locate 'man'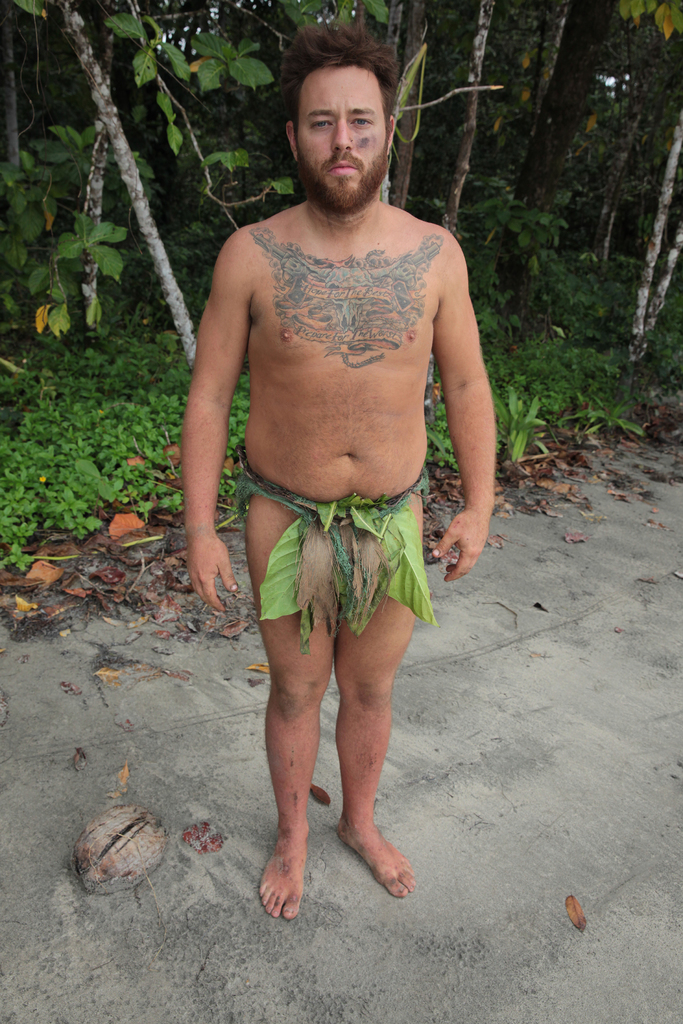
(169, 62, 502, 878)
